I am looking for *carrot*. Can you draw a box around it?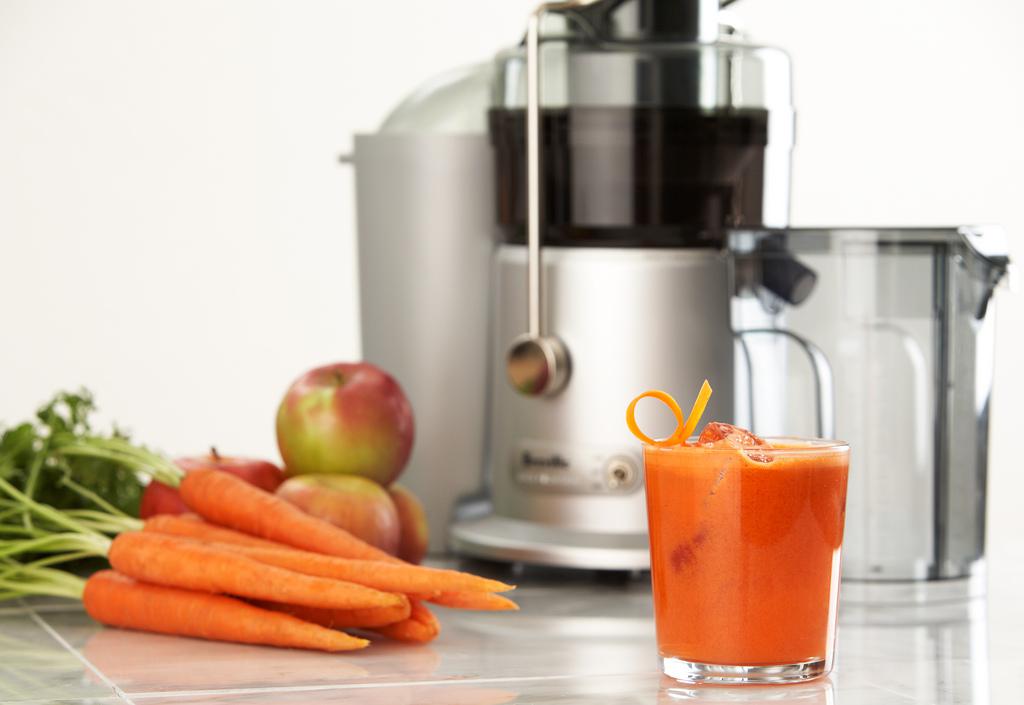
Sure, the bounding box is locate(78, 570, 373, 654).
